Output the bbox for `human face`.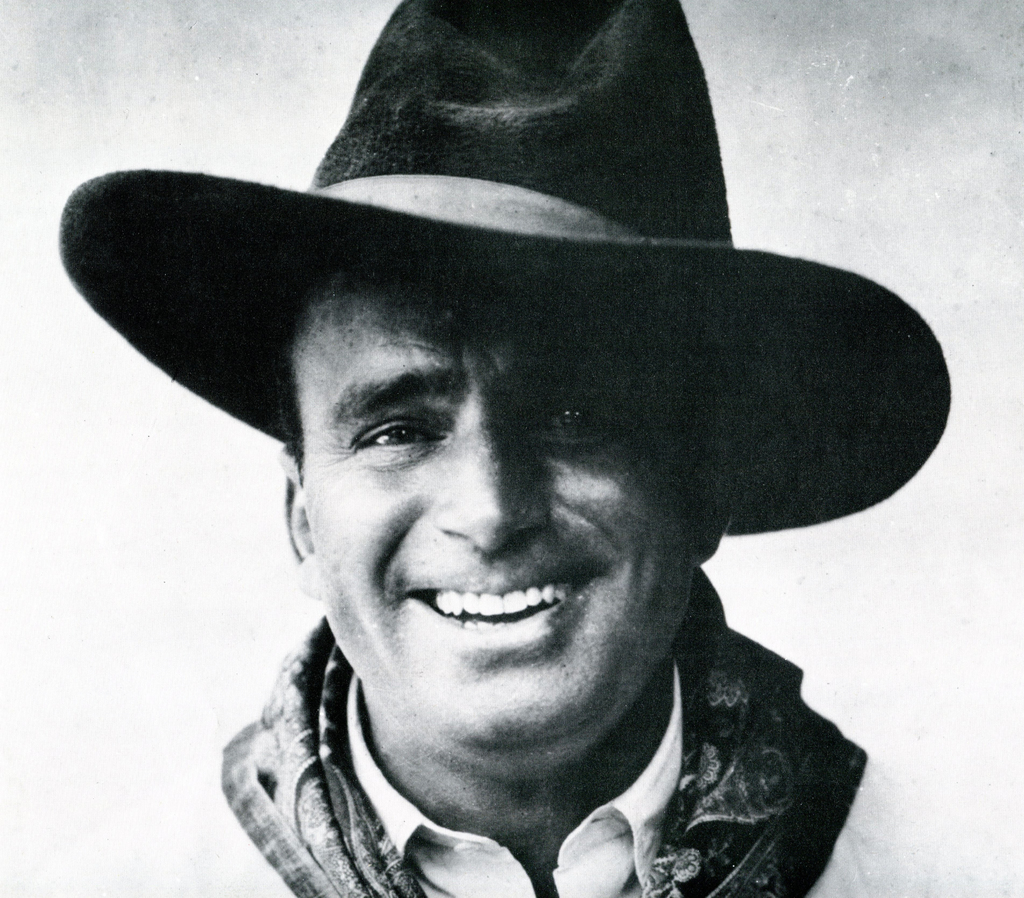
left=299, top=276, right=699, bottom=744.
